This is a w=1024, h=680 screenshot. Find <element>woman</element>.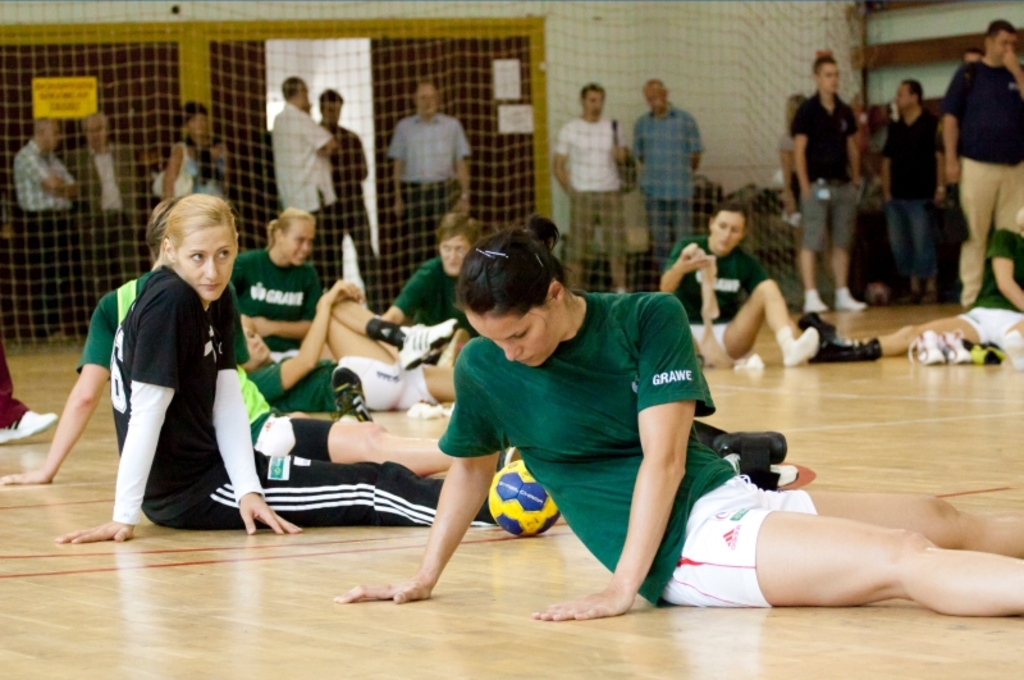
Bounding box: (left=54, top=196, right=499, bottom=539).
